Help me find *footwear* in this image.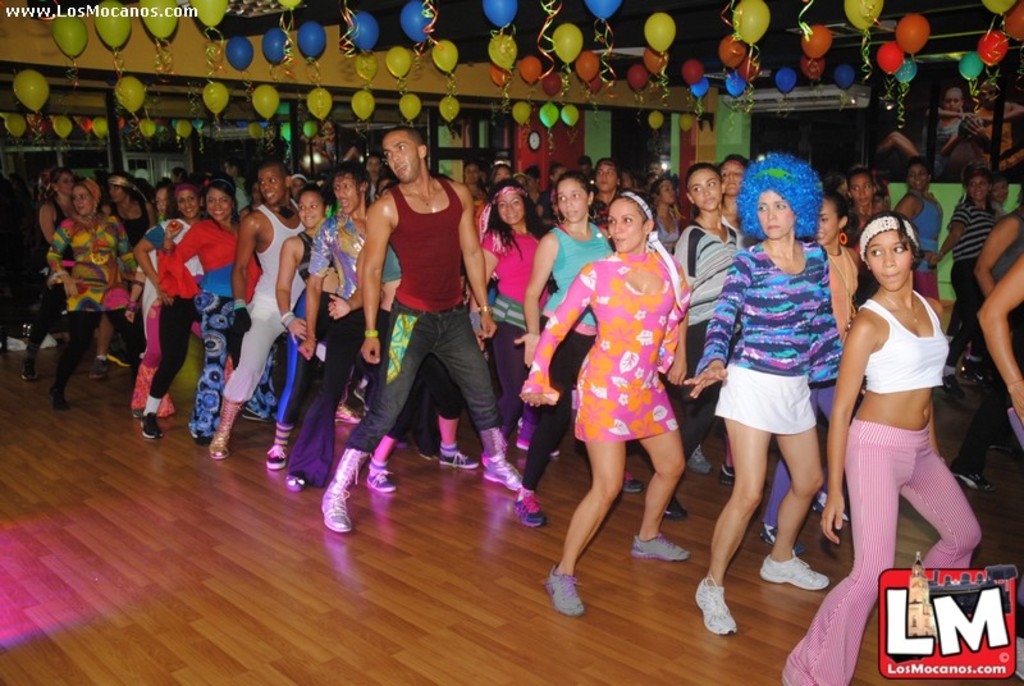
Found it: <region>541, 564, 585, 616</region>.
